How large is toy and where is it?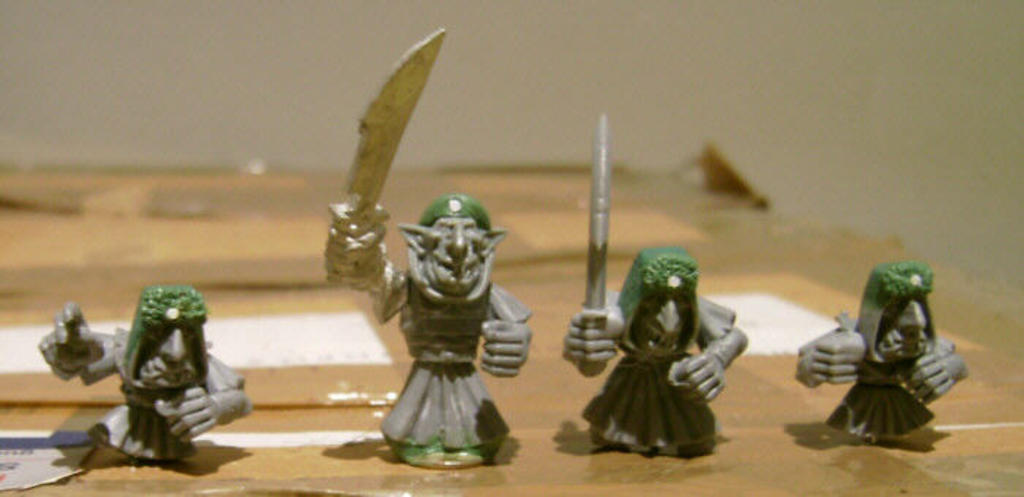
Bounding box: 325 26 532 472.
